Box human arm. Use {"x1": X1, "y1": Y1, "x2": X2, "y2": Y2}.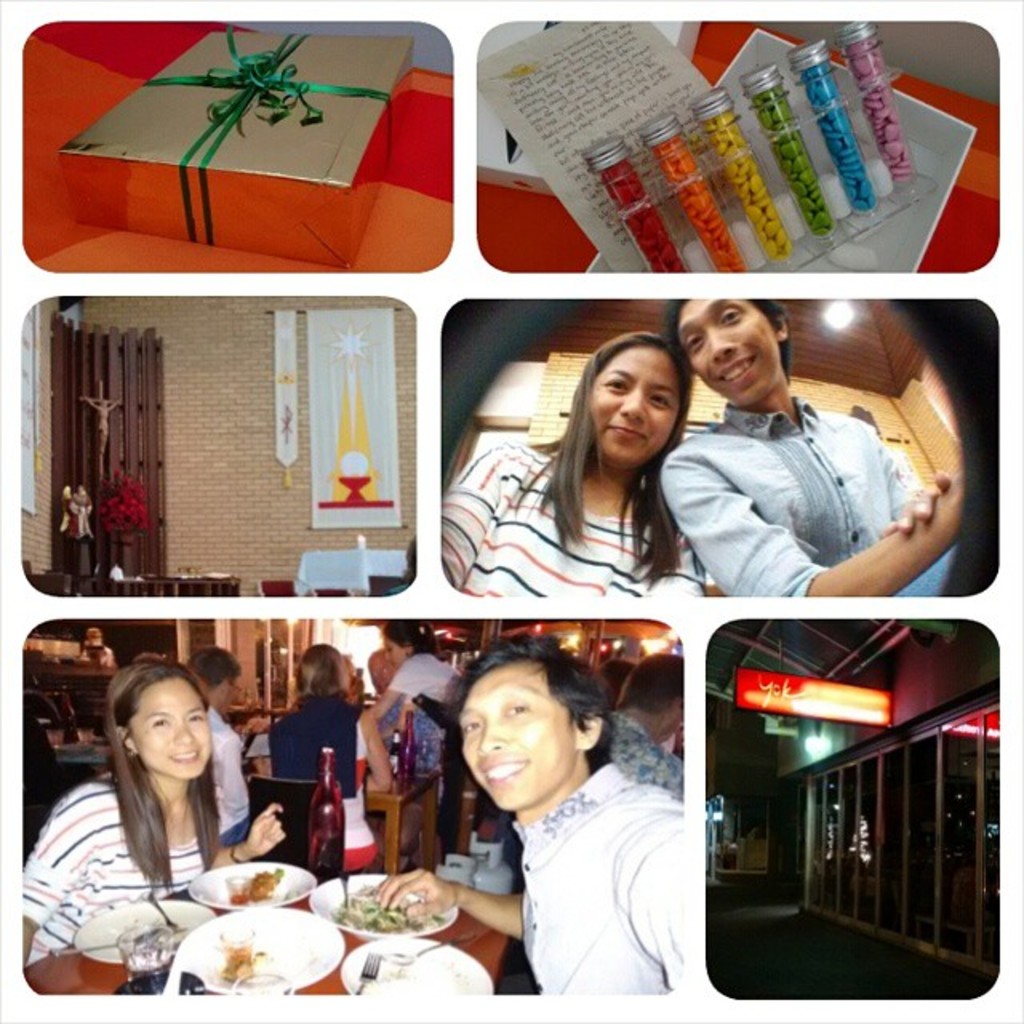
{"x1": 216, "y1": 802, "x2": 283, "y2": 874}.
